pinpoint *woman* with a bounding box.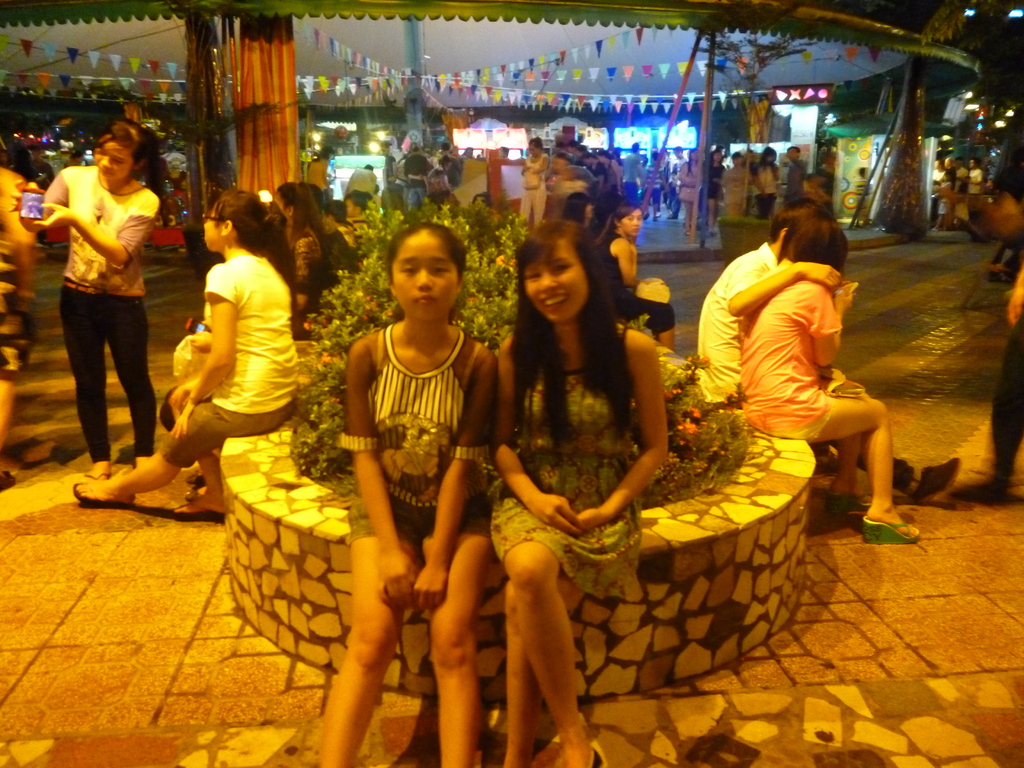
BBox(580, 152, 610, 193).
